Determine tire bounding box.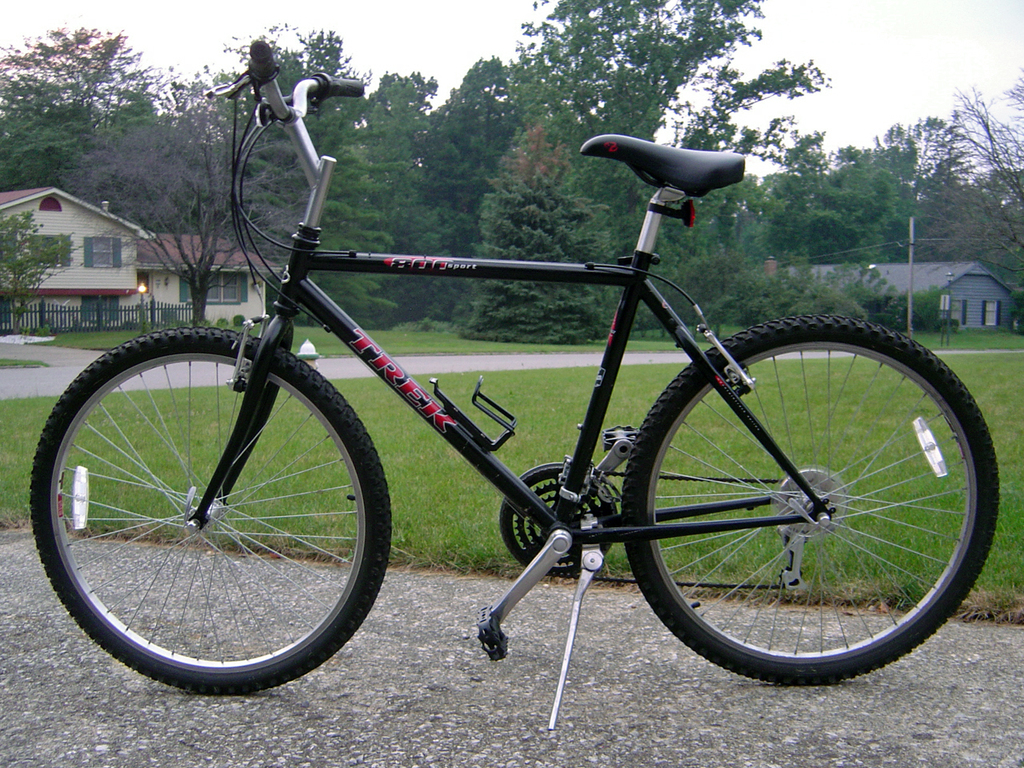
Determined: left=26, top=322, right=397, bottom=698.
